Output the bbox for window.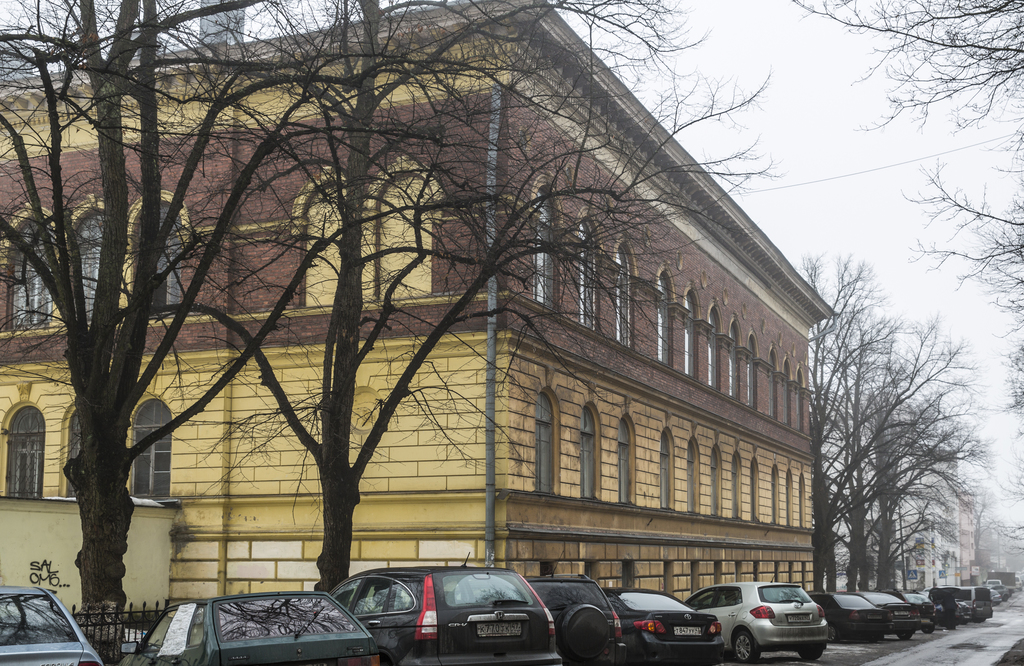
{"x1": 866, "y1": 517, "x2": 897, "y2": 542}.
